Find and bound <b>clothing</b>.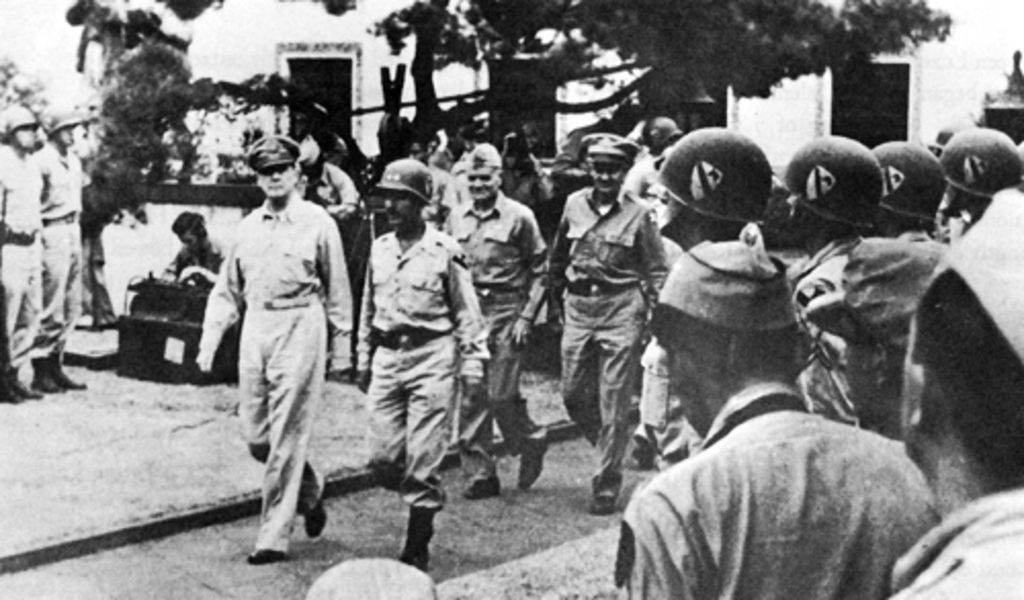
Bound: 778, 221, 915, 455.
